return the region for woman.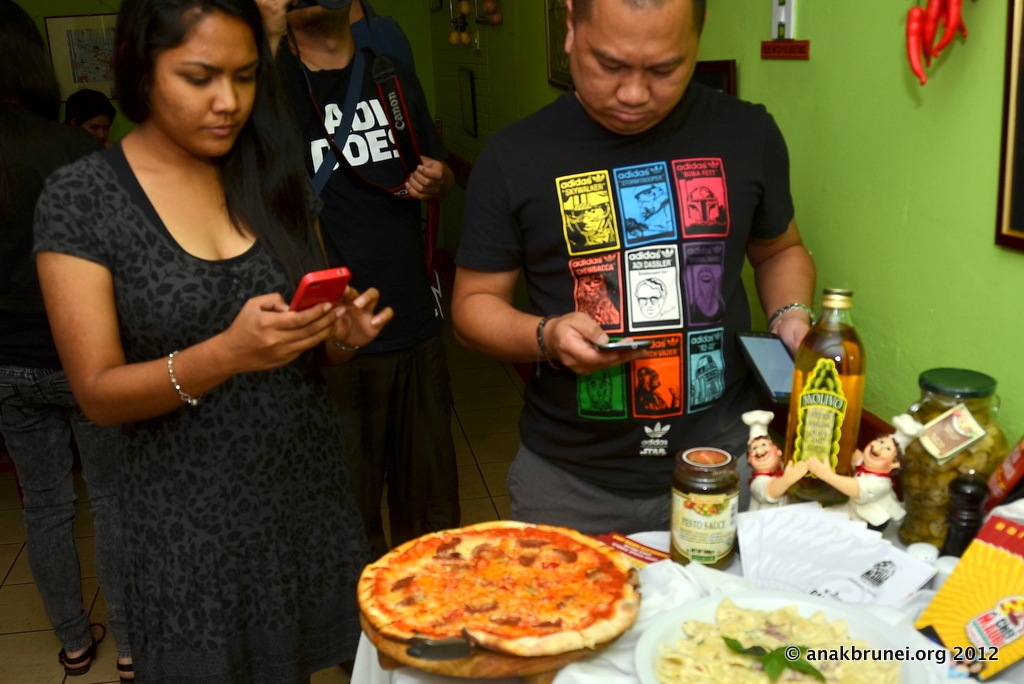
bbox=[23, 0, 386, 680].
